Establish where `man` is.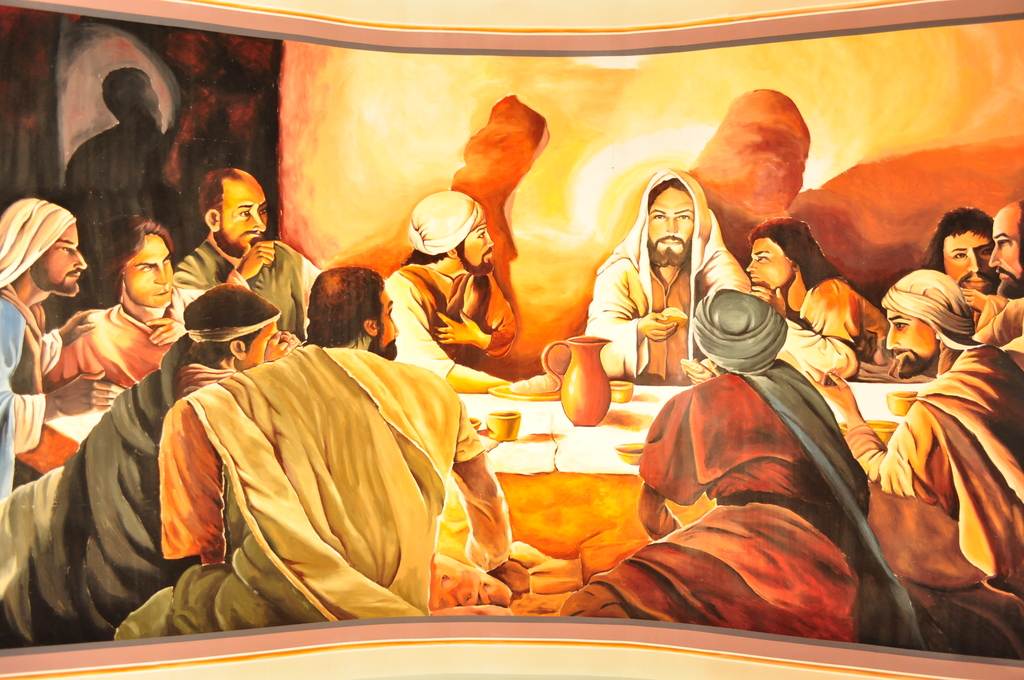
Established at locate(0, 193, 129, 500).
